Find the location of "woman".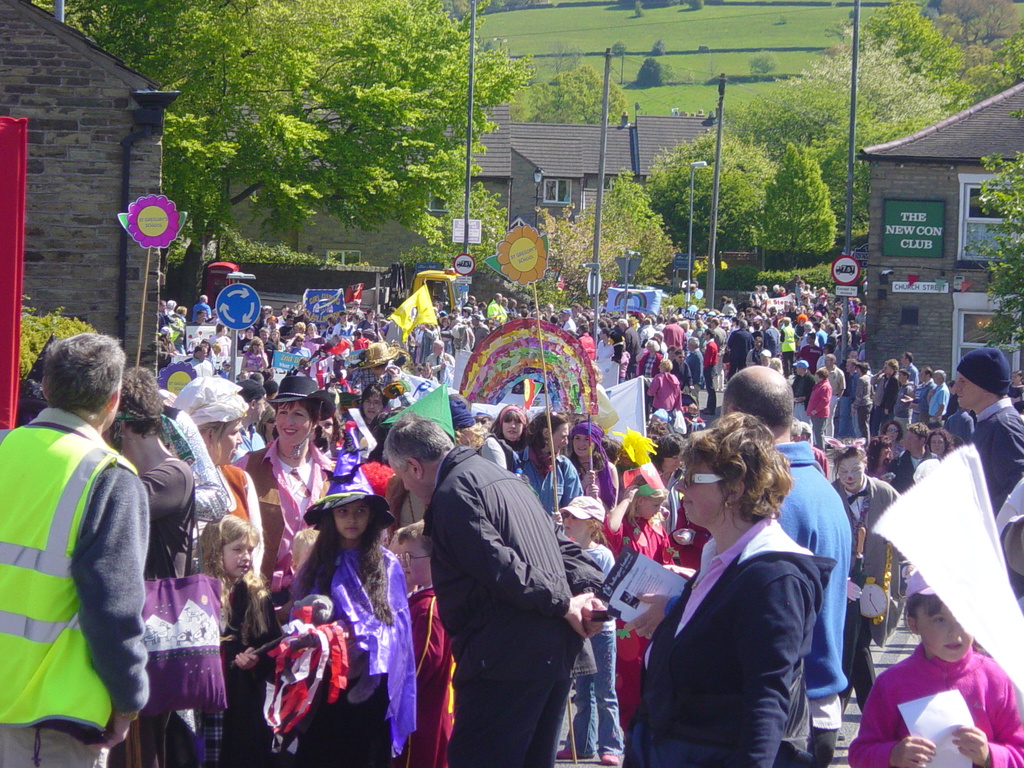
Location: detection(231, 376, 338, 767).
